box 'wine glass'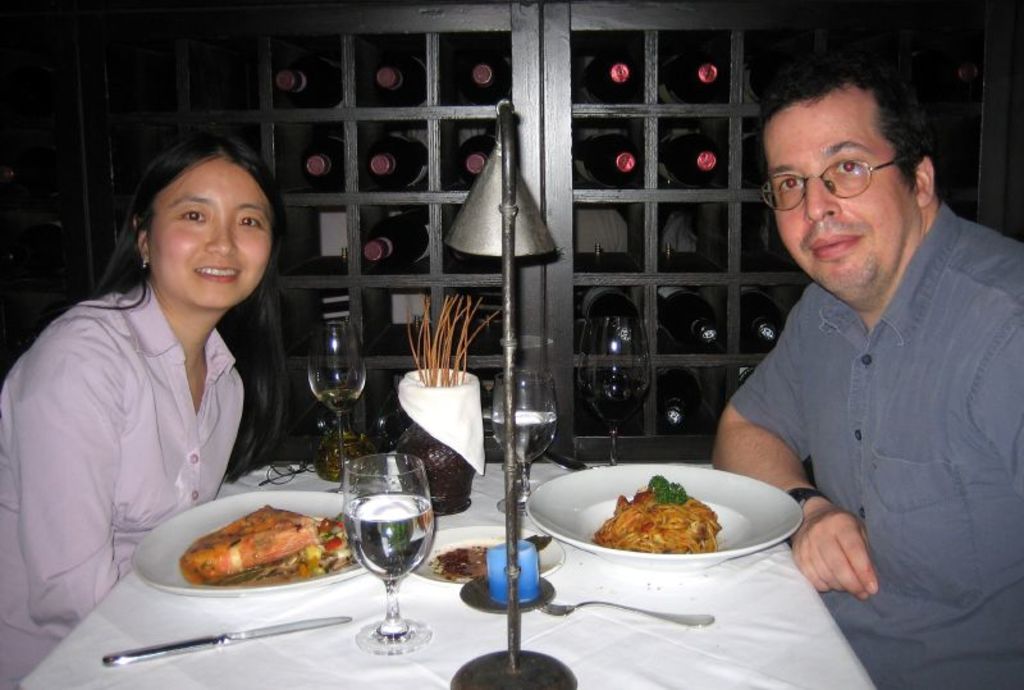
Rect(579, 314, 650, 465)
